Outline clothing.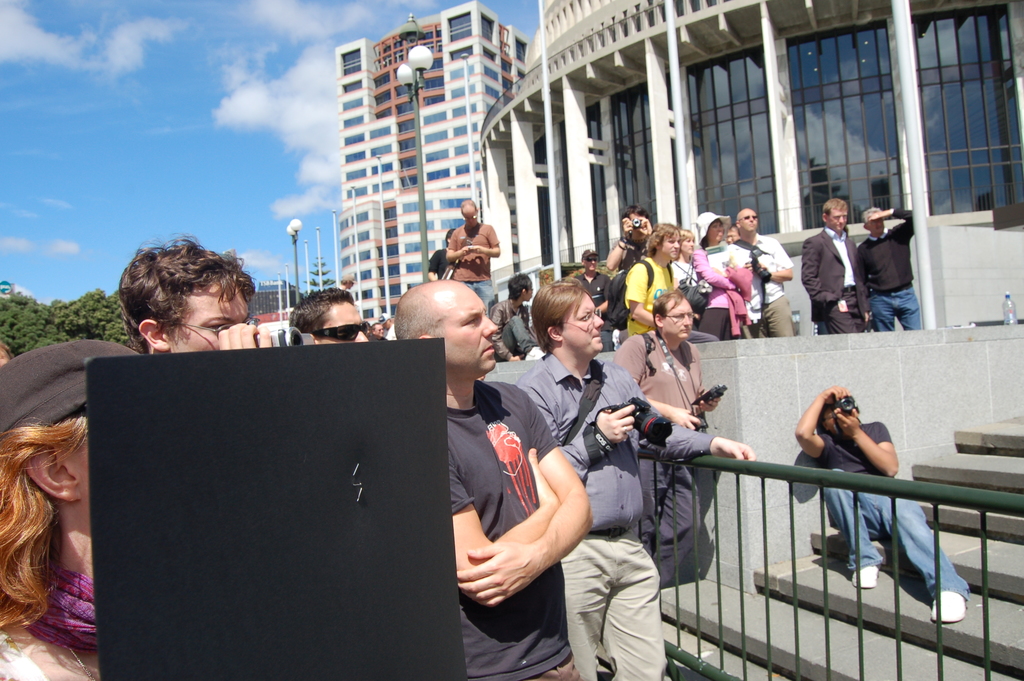
Outline: rect(516, 335, 732, 680).
